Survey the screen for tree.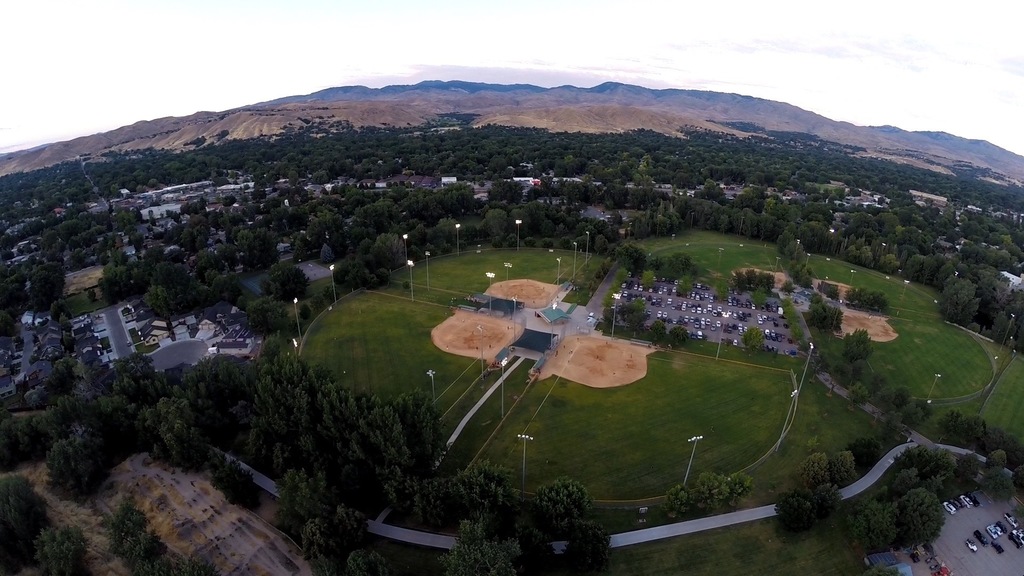
Survey found: 42/422/118/509.
